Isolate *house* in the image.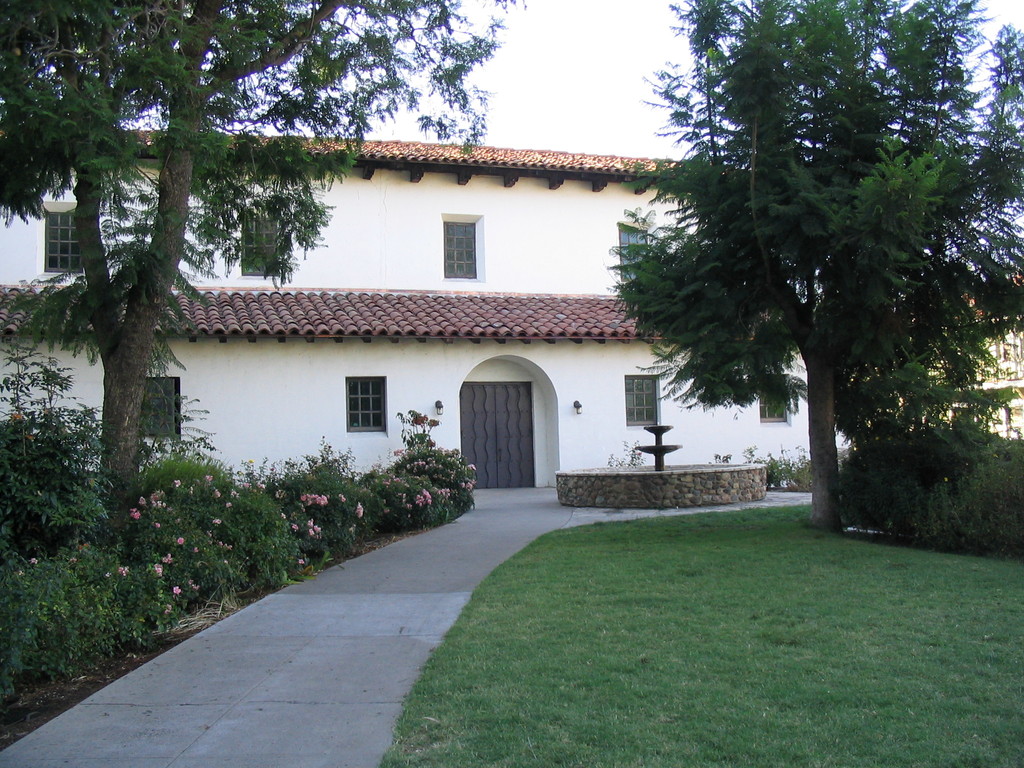
Isolated region: bbox=[0, 126, 858, 488].
